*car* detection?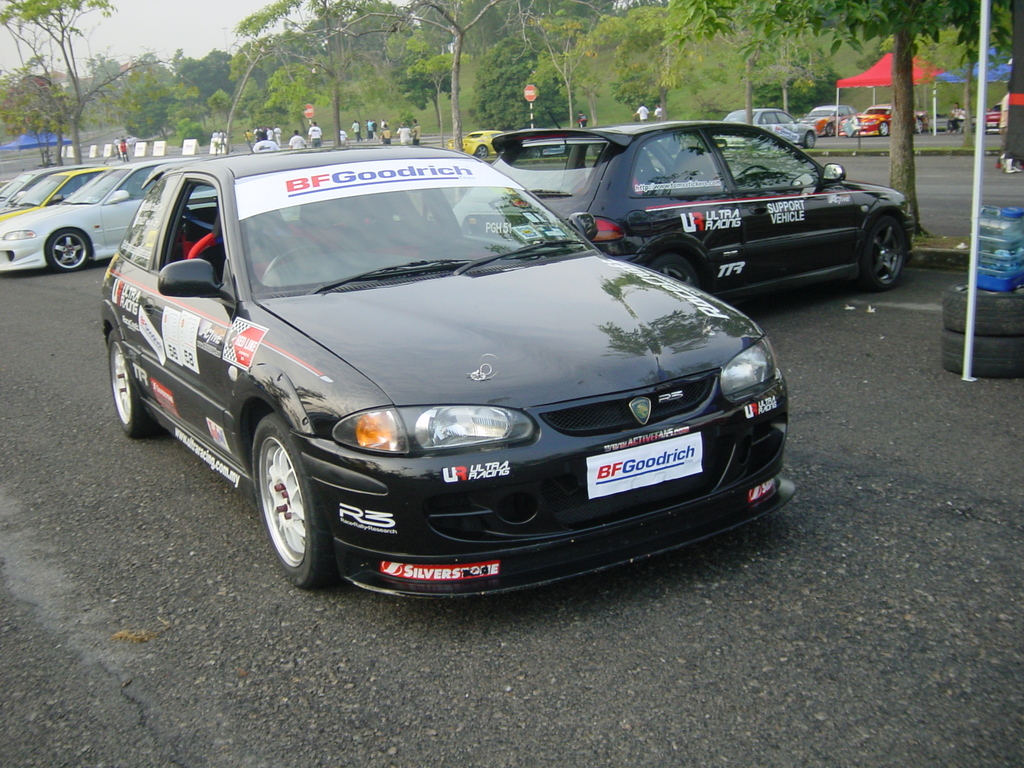
(94,146,806,613)
